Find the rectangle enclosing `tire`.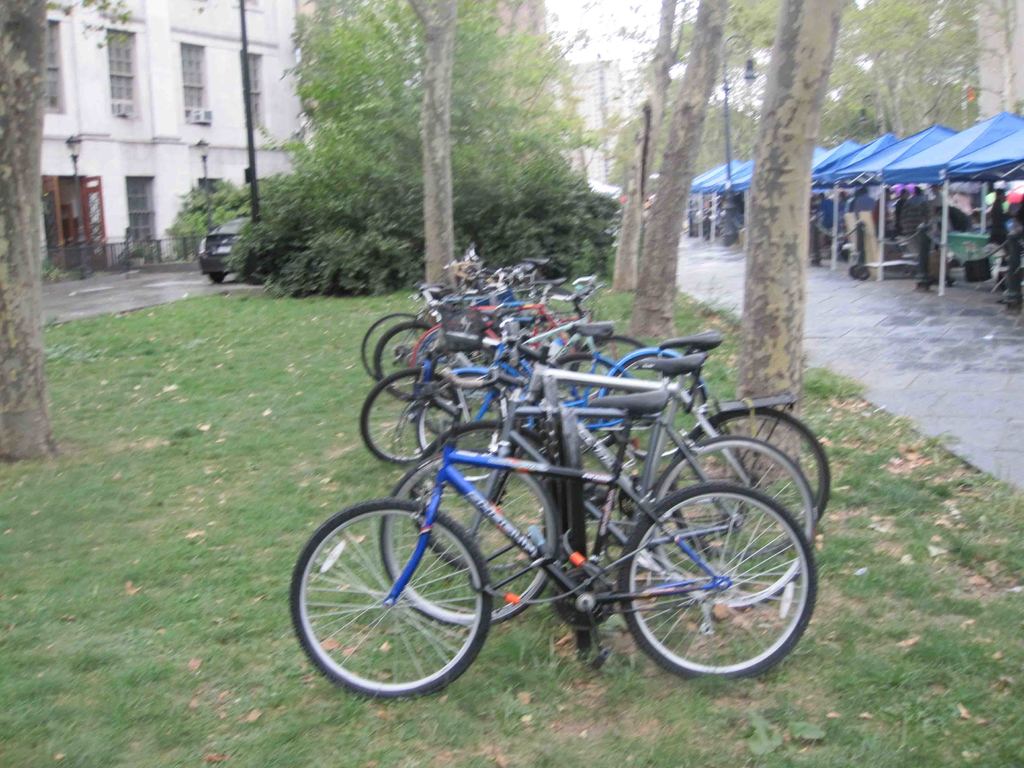
(287,492,494,705).
